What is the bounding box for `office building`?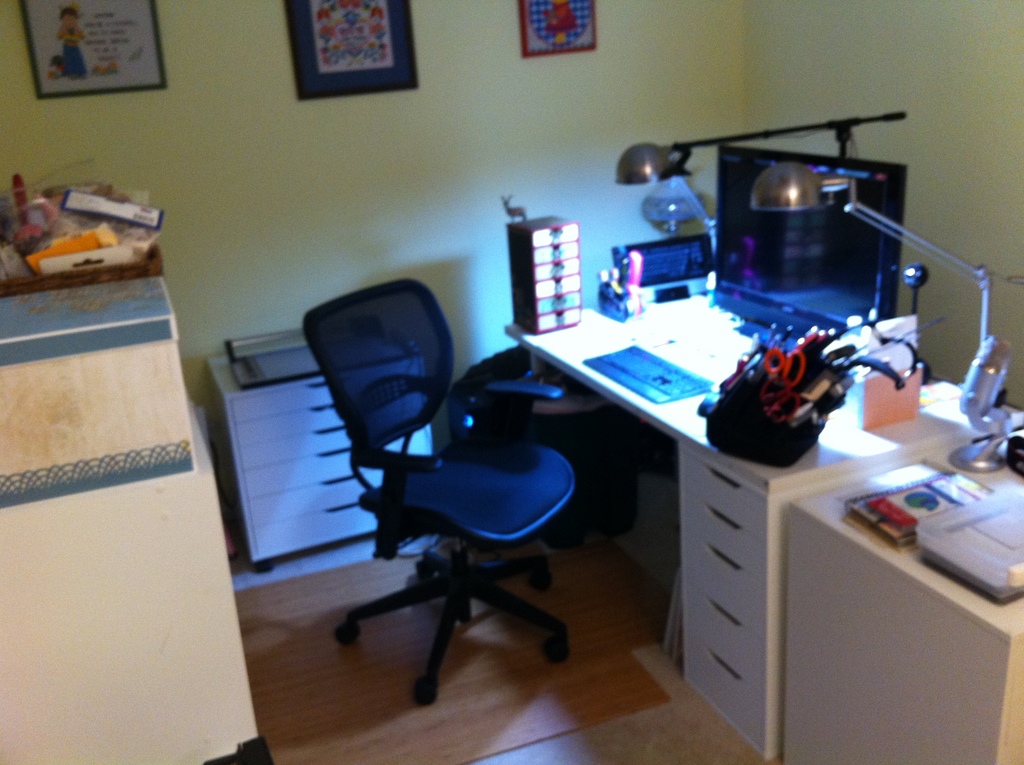
[33,3,1023,764].
